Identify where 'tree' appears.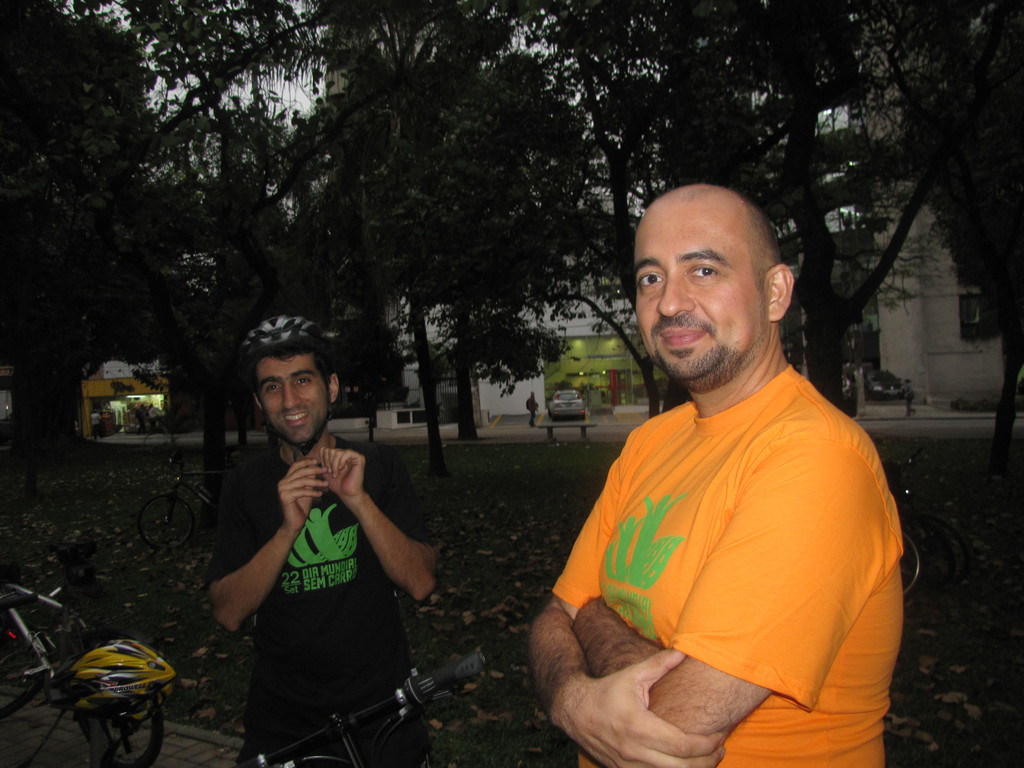
Appears at bbox=[299, 0, 455, 161].
